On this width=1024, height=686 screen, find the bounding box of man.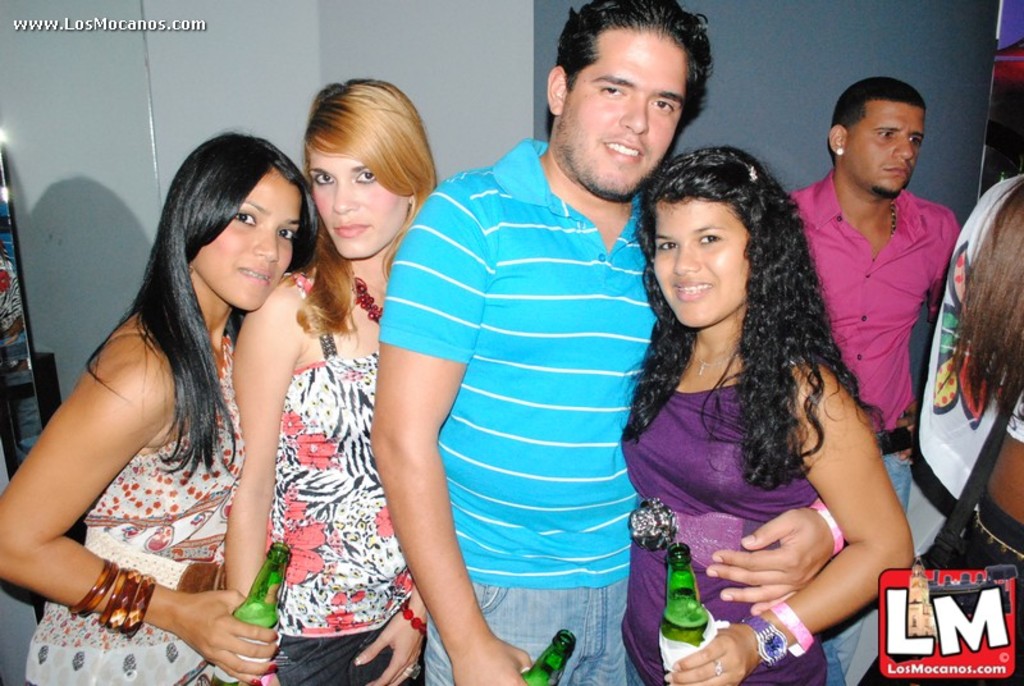
Bounding box: {"left": 366, "top": 0, "right": 716, "bottom": 685}.
